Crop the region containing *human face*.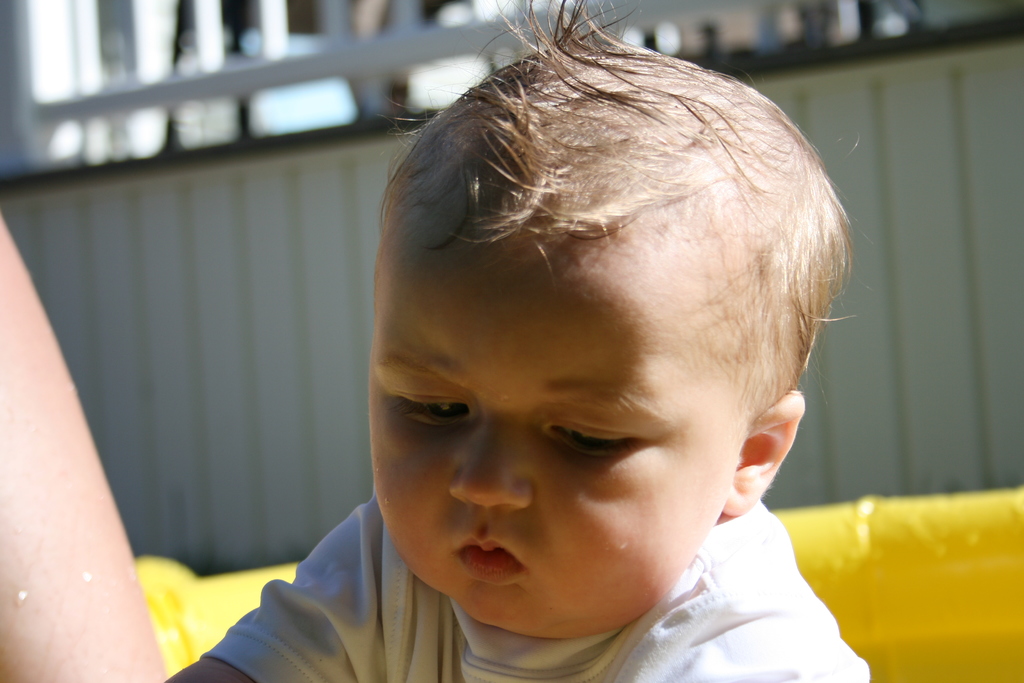
Crop region: (372,245,745,638).
